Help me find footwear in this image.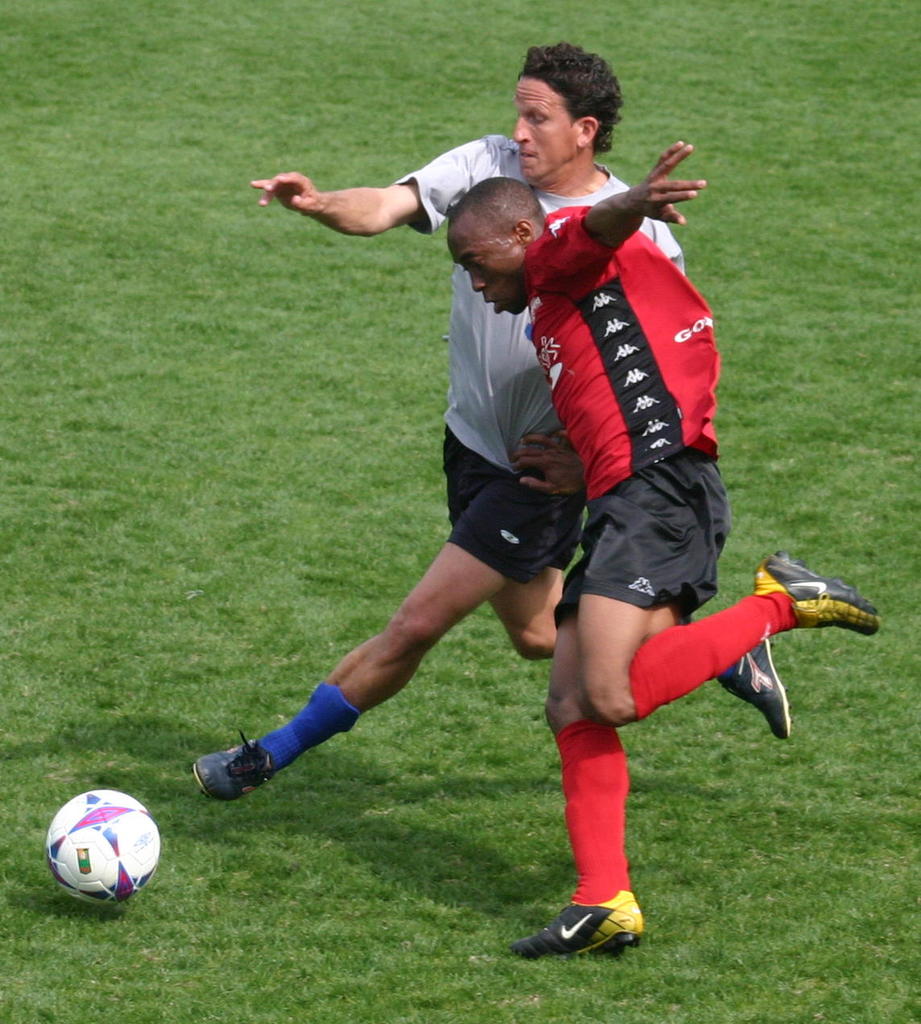
Found it: (711,635,799,749).
